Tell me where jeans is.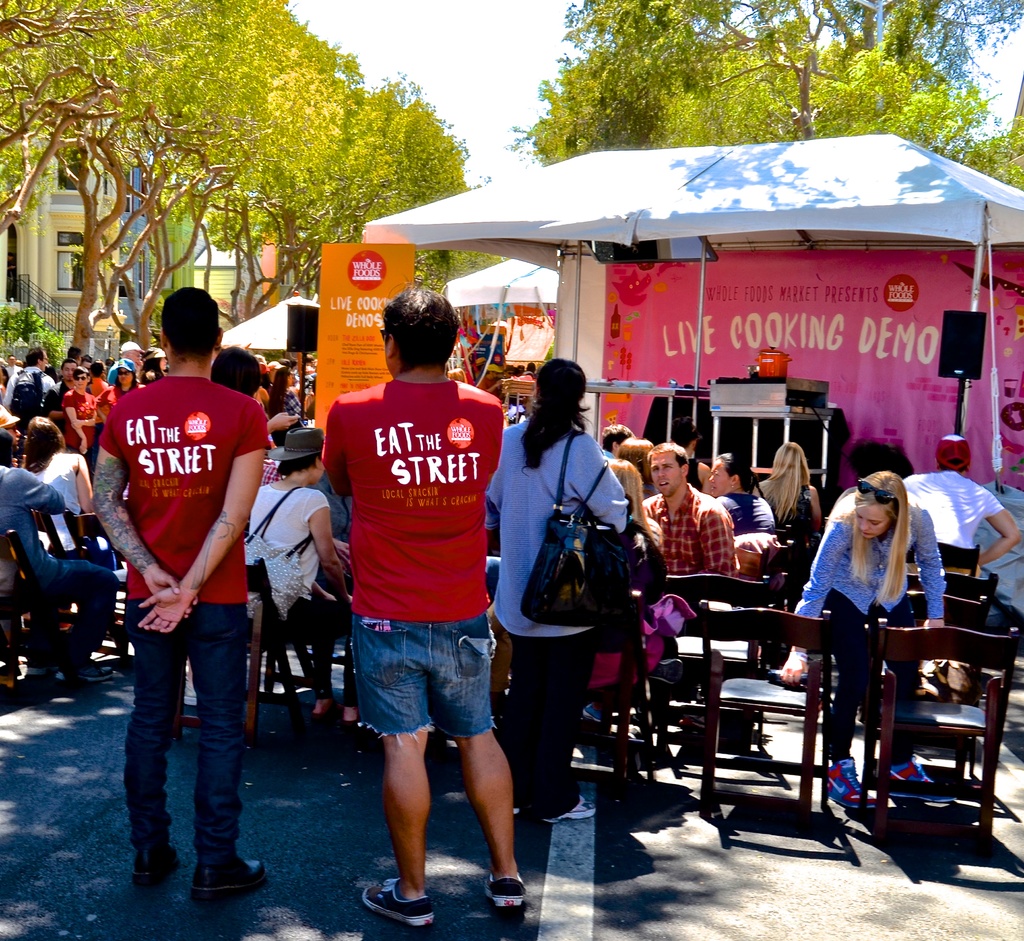
jeans is at l=127, t=599, r=244, b=856.
